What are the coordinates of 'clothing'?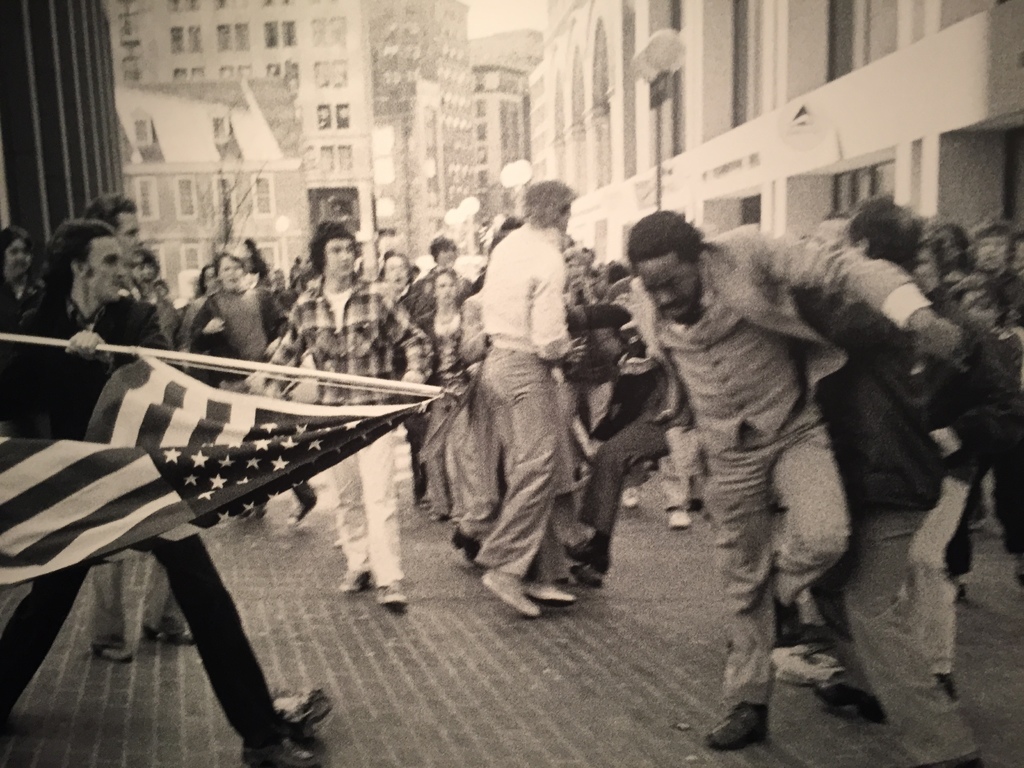
bbox(429, 303, 472, 516).
